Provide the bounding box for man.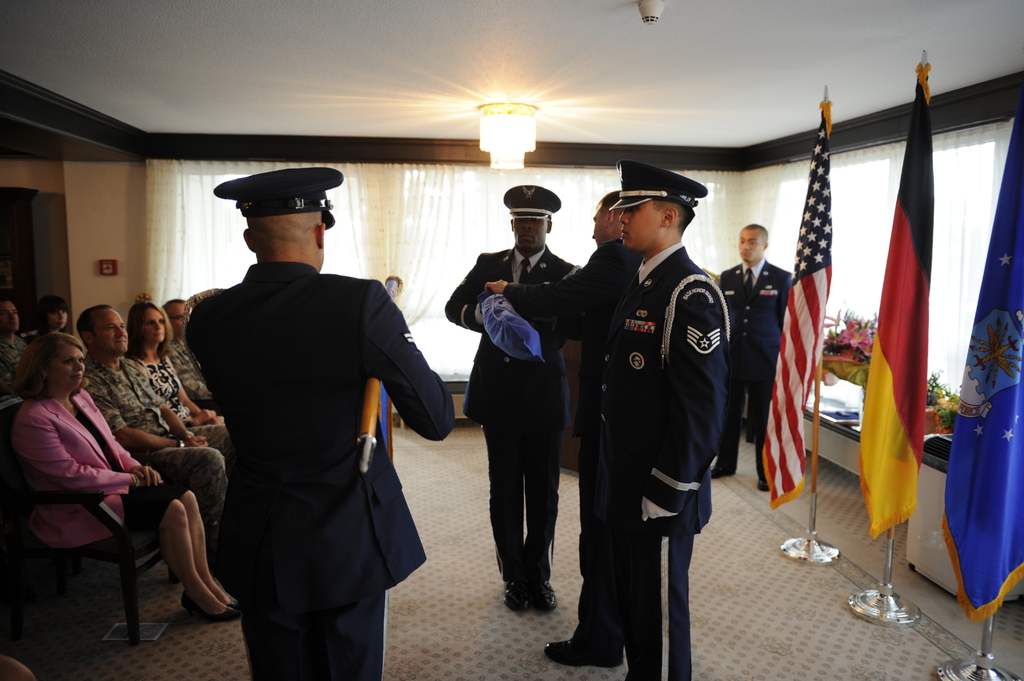
0:301:49:403.
